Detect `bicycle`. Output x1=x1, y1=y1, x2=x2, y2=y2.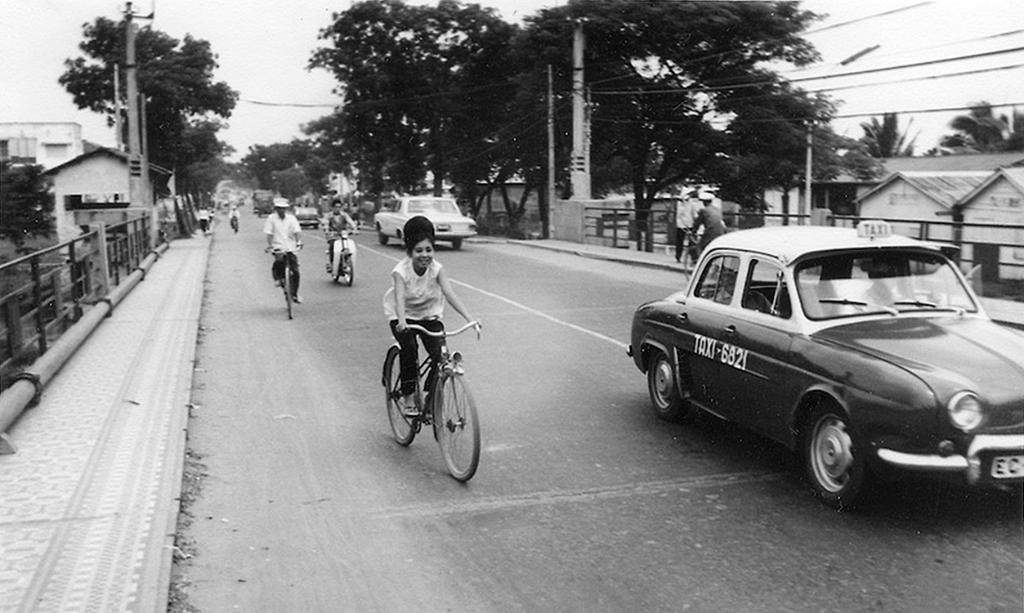
x1=378, y1=315, x2=496, y2=472.
